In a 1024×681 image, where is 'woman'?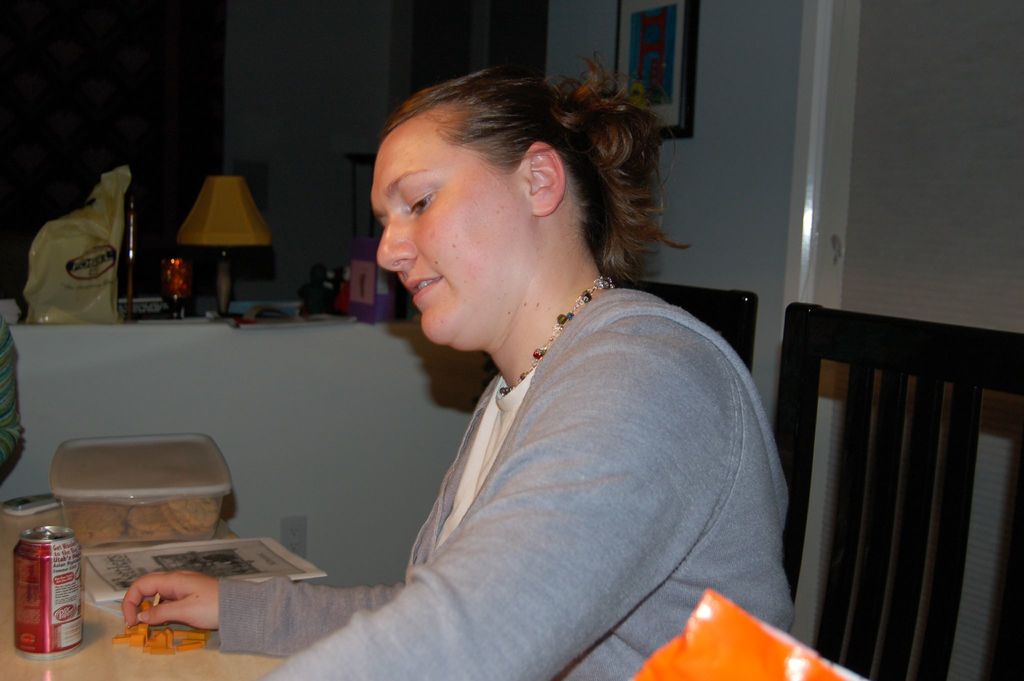
(left=226, top=69, right=809, bottom=680).
